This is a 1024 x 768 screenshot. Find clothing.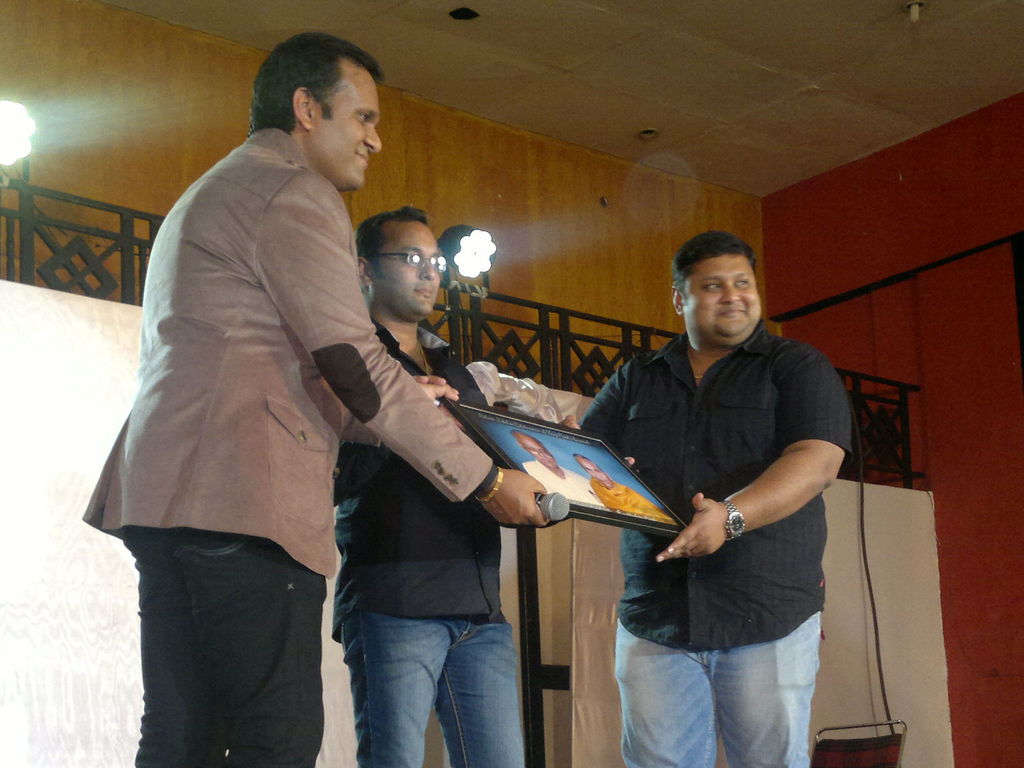
Bounding box: pyautogui.locateOnScreen(602, 263, 849, 728).
